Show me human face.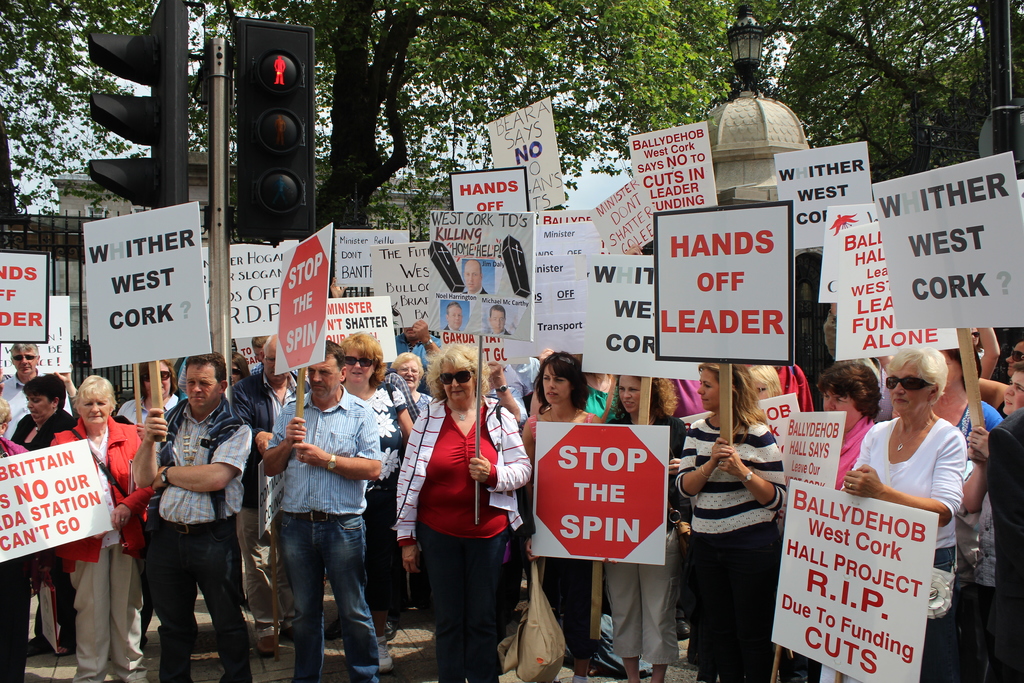
human face is here: BBox(78, 383, 114, 425).
